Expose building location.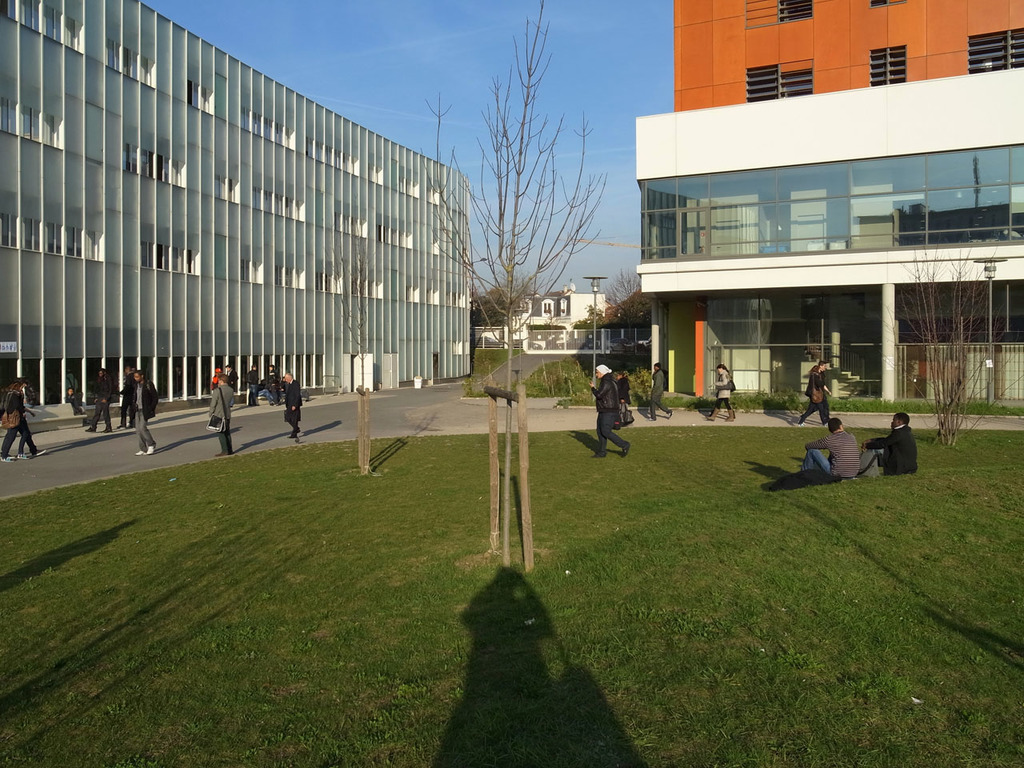
Exposed at 634,0,1023,412.
